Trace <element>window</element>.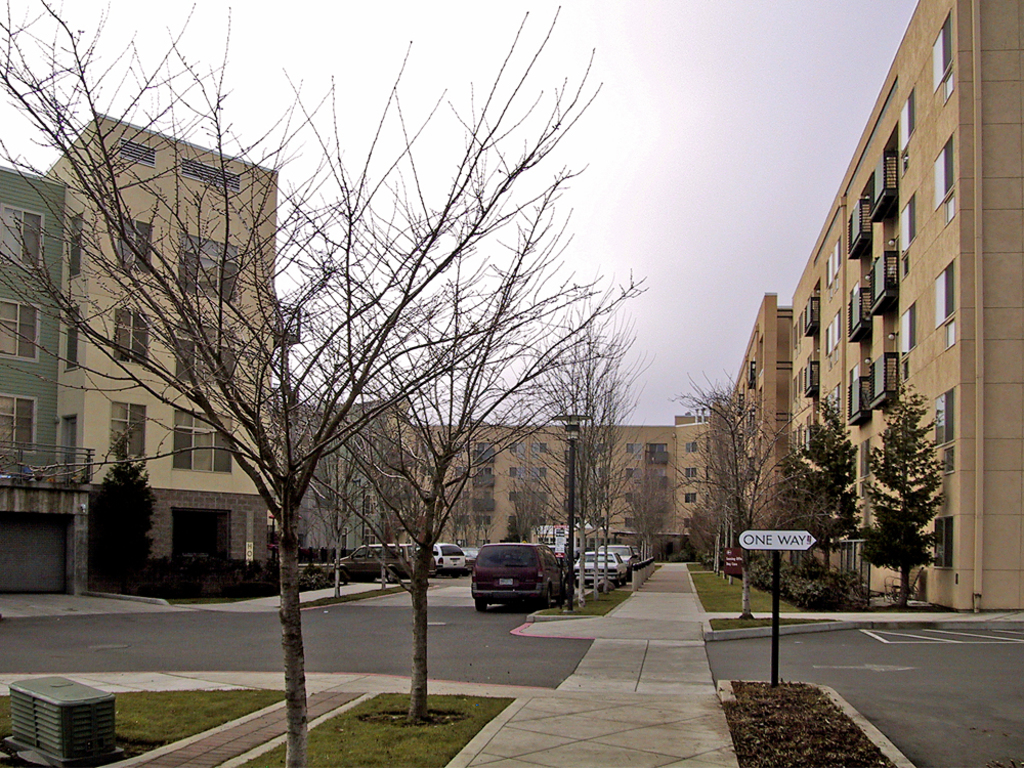
Traced to BBox(174, 330, 233, 387).
